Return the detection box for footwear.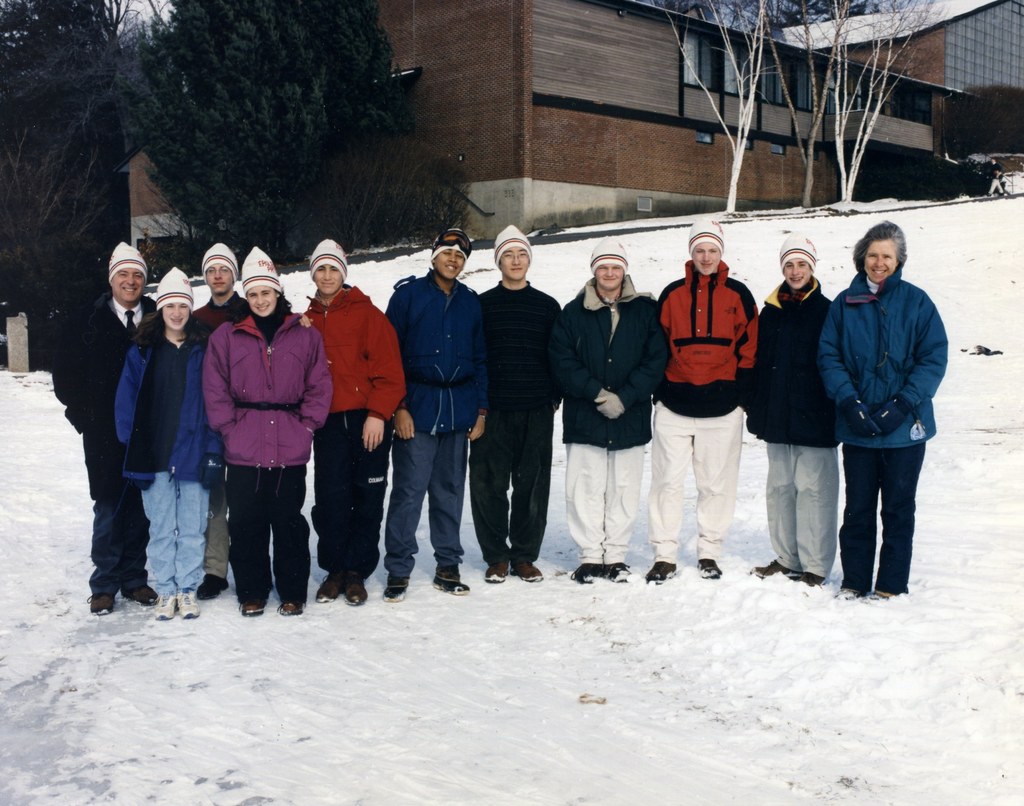
bbox=(833, 585, 858, 603).
